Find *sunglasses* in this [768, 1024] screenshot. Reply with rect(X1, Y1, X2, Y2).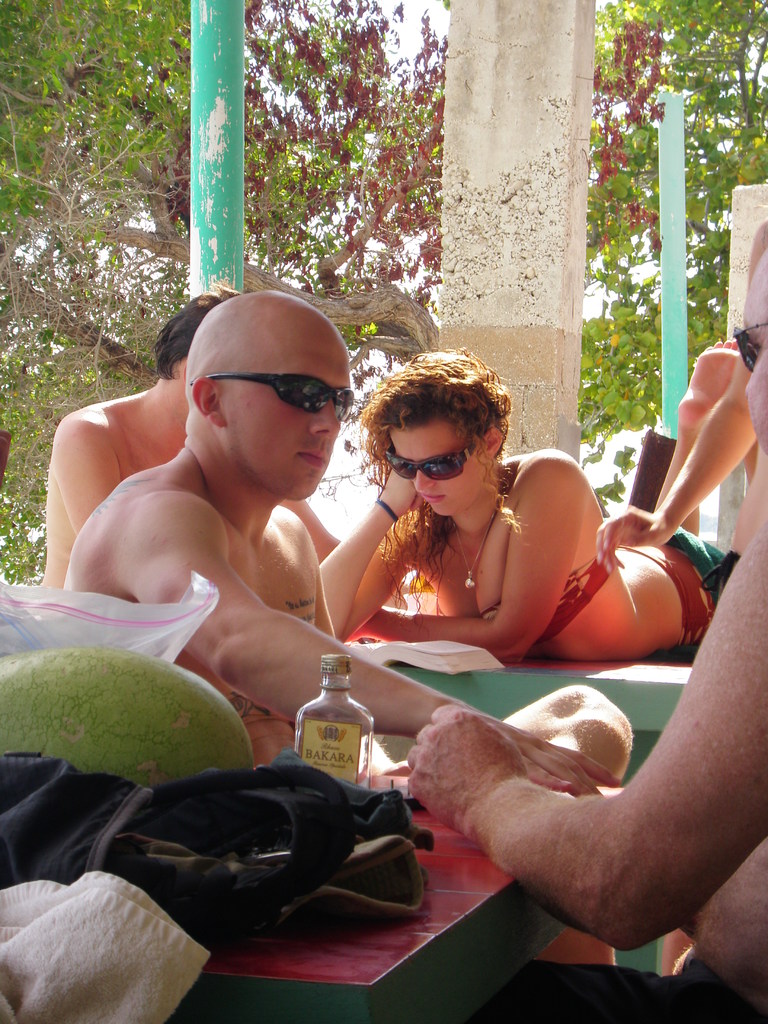
rect(188, 373, 353, 422).
